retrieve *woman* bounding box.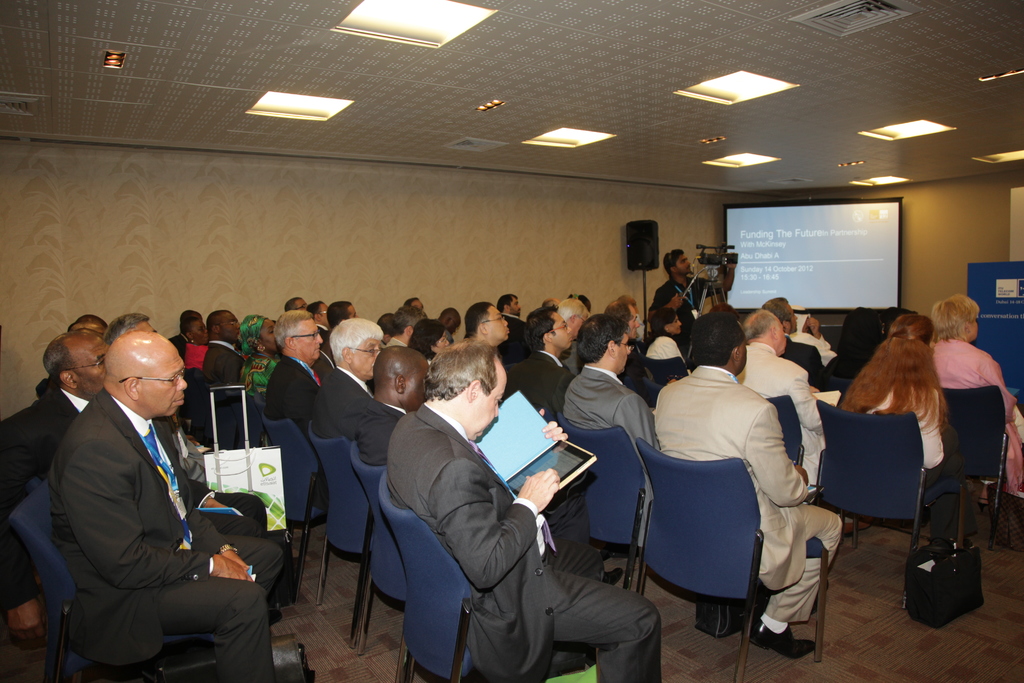
Bounding box: (180,316,208,368).
